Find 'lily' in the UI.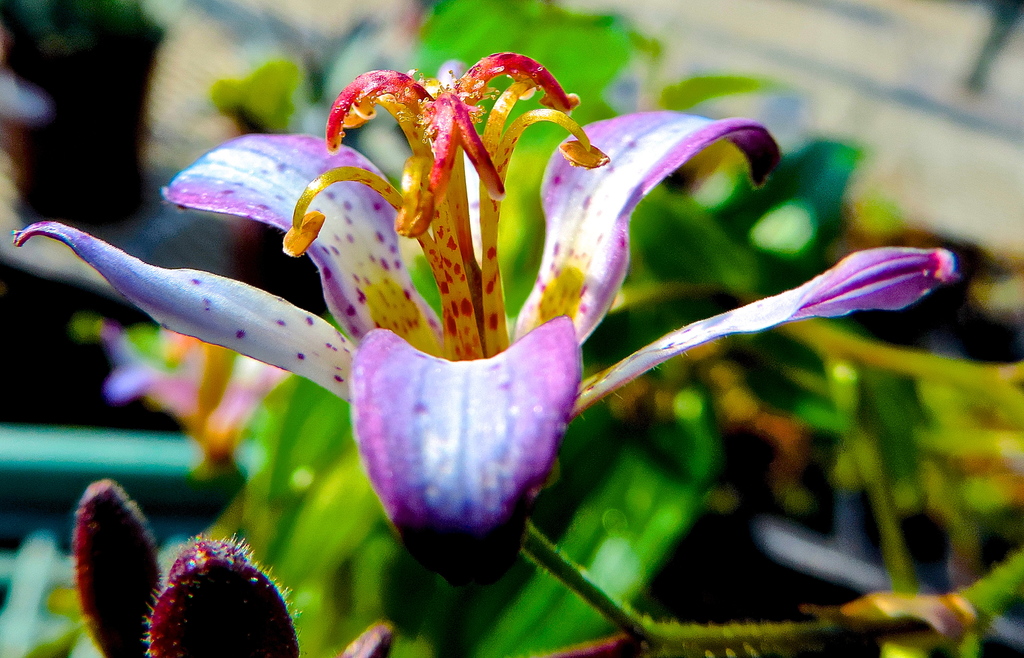
UI element at (x1=8, y1=49, x2=957, y2=601).
